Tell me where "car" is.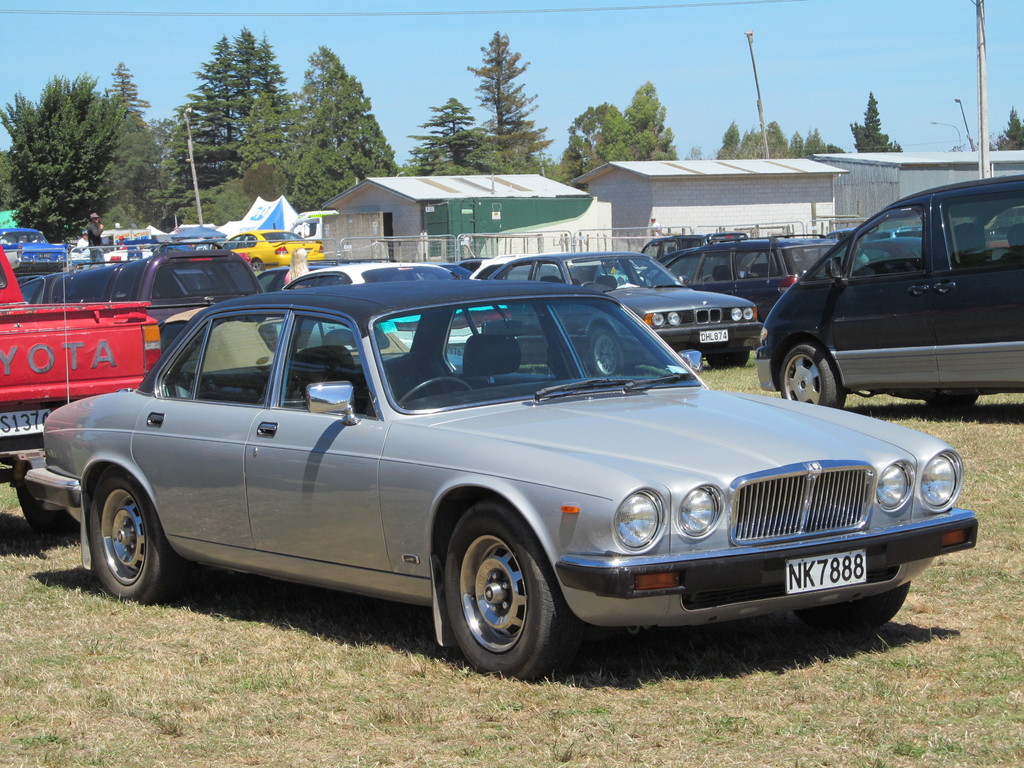
"car" is at locate(750, 172, 1023, 413).
